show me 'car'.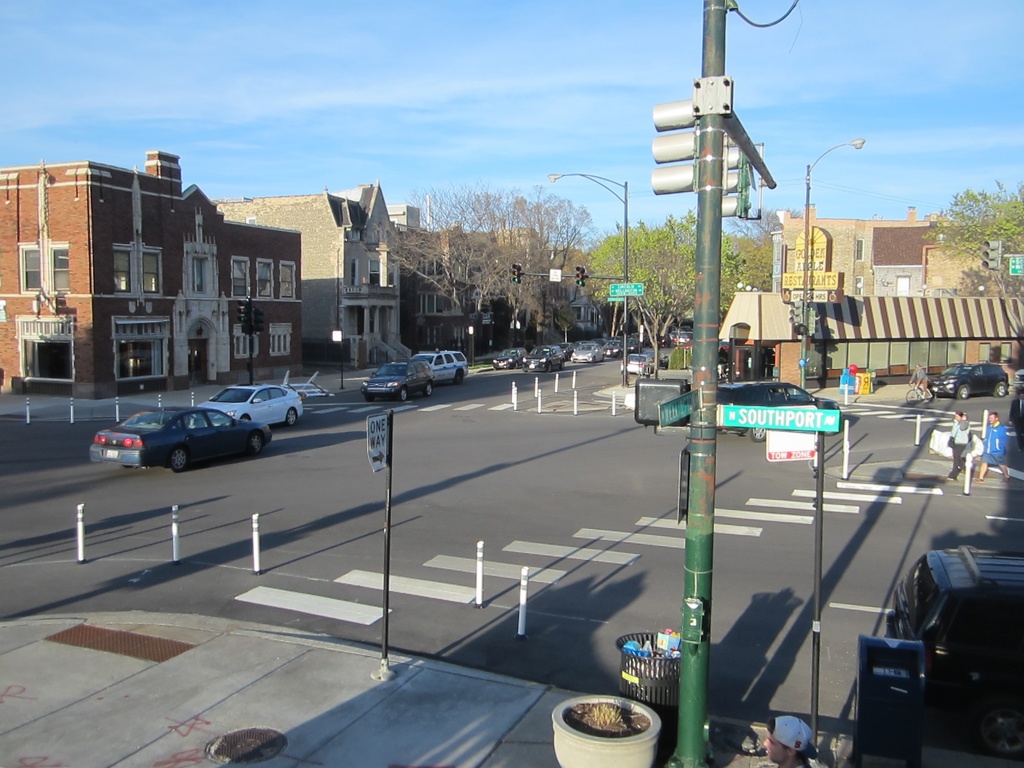
'car' is here: bbox(493, 344, 529, 371).
